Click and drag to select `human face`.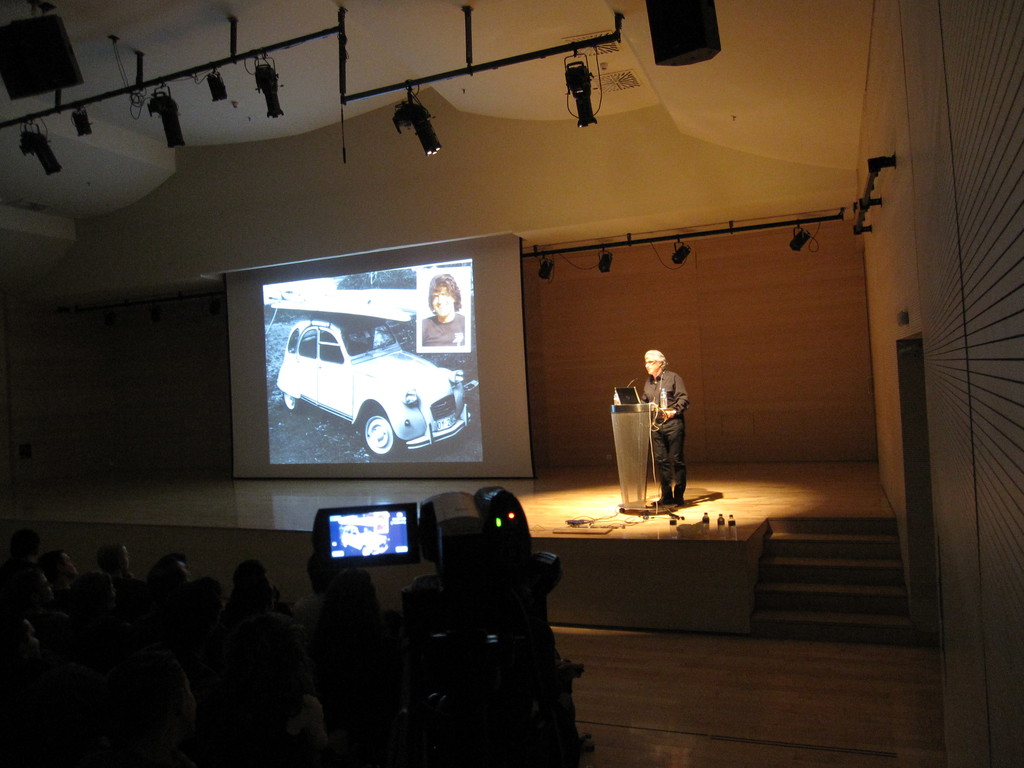
Selection: [645,352,660,376].
